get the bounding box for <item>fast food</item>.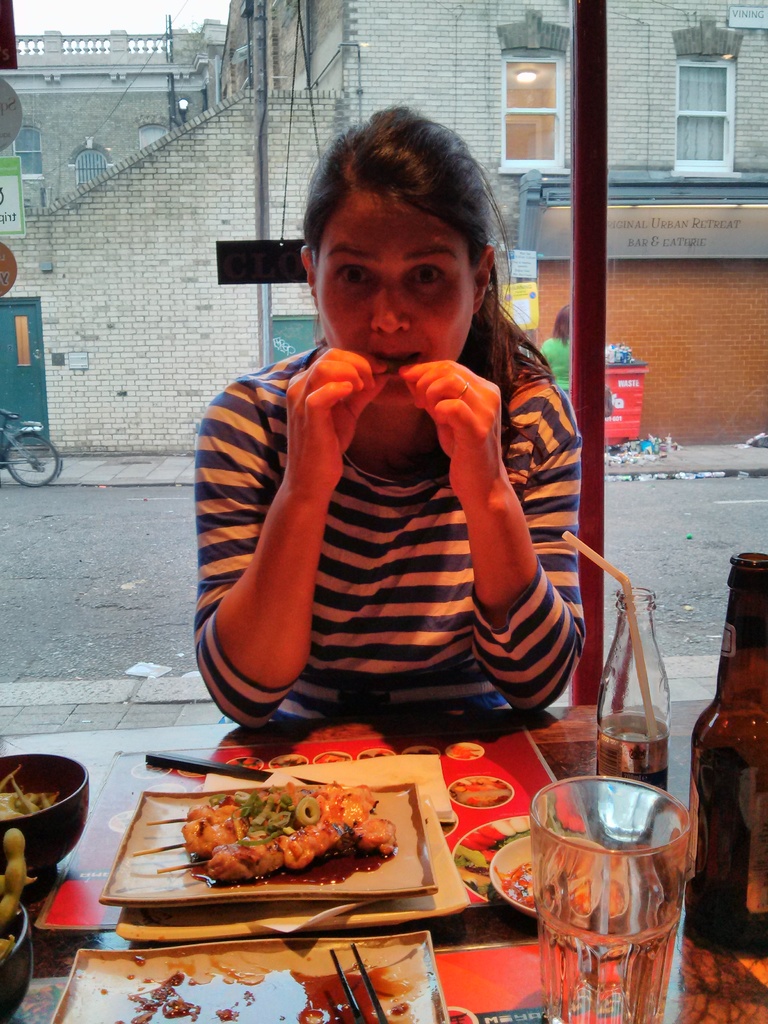
x1=0, y1=771, x2=87, y2=820.
